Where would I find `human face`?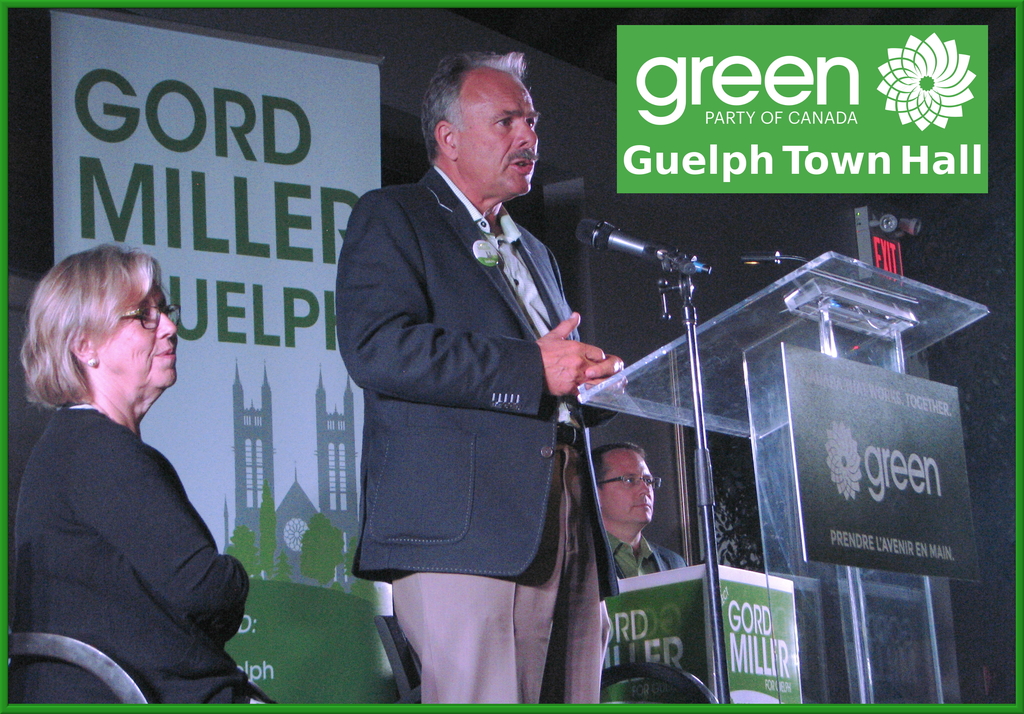
At bbox(606, 450, 654, 524).
